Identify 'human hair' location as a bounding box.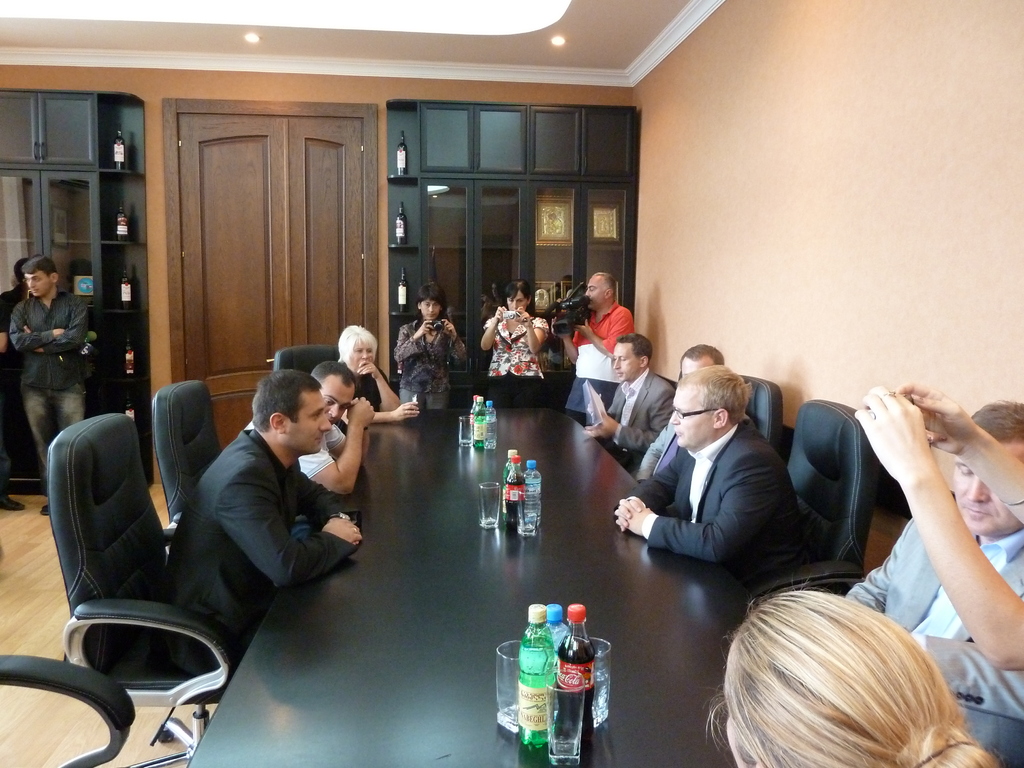
l=500, t=278, r=538, b=318.
